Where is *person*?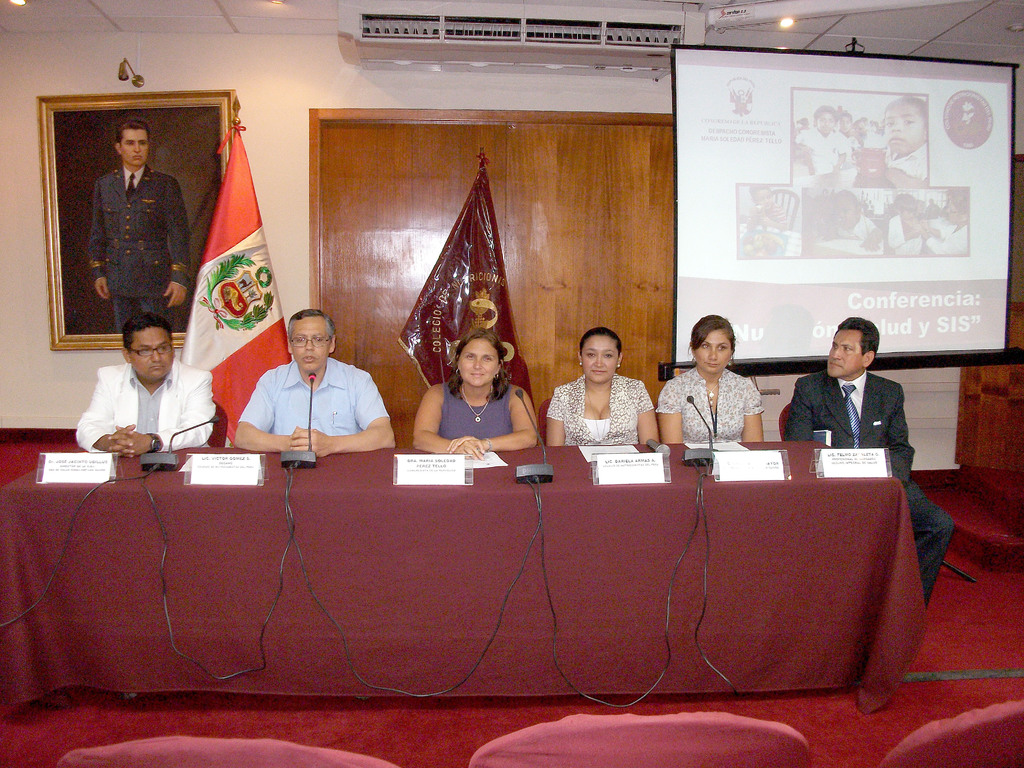
[left=941, top=104, right=998, bottom=150].
